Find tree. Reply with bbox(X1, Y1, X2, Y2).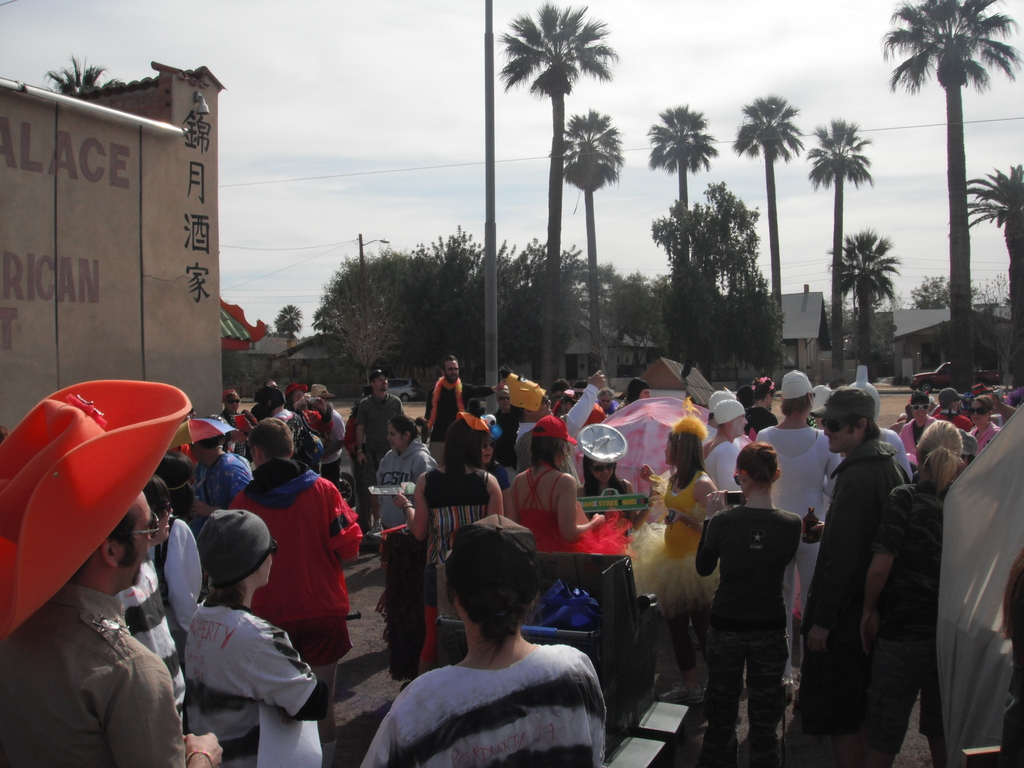
bbox(831, 223, 900, 373).
